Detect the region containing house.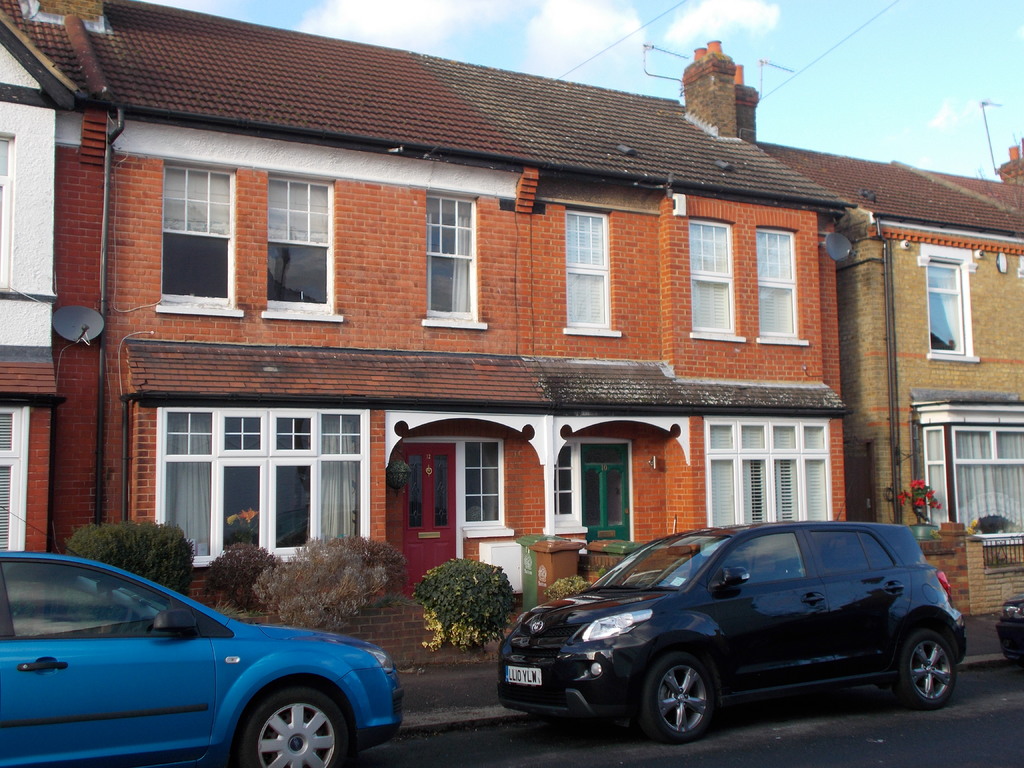
select_region(79, 129, 929, 596).
